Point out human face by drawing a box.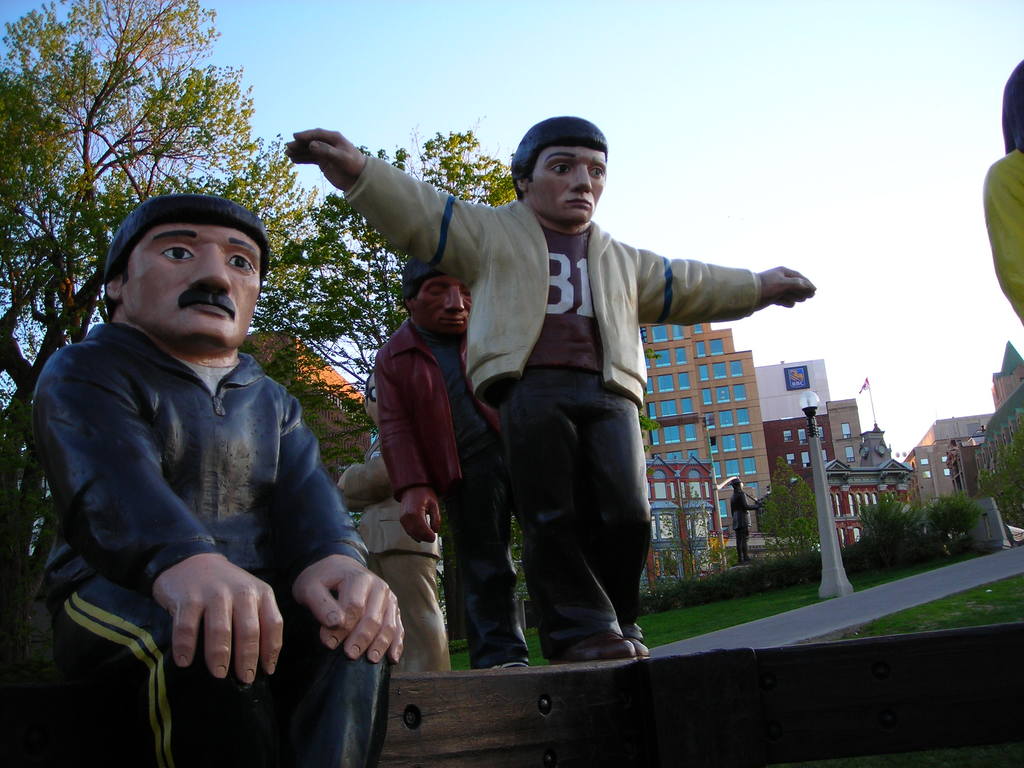
region(410, 267, 474, 333).
